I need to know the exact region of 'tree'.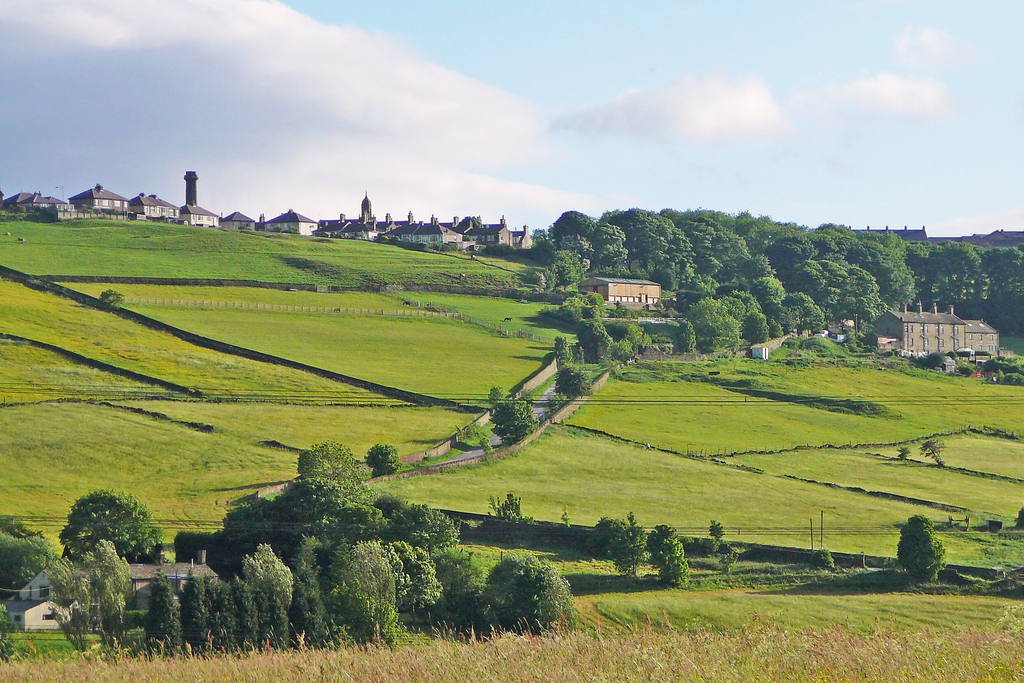
Region: pyautogui.locateOnScreen(0, 508, 68, 598).
